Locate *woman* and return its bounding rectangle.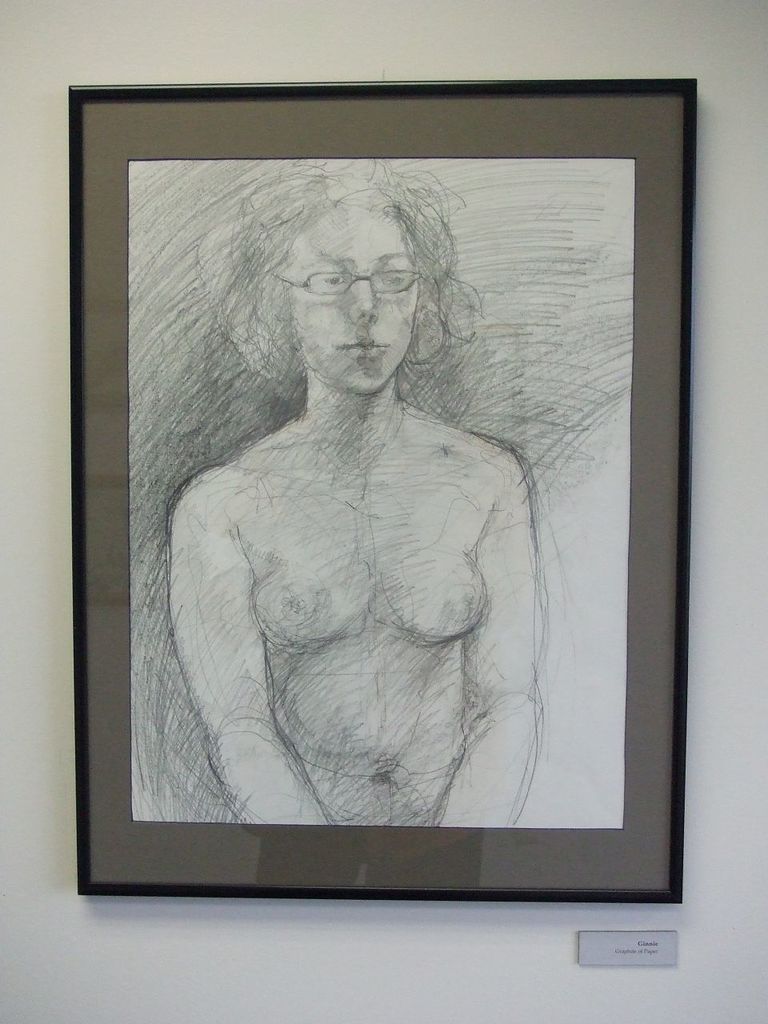
rect(152, 153, 574, 840).
